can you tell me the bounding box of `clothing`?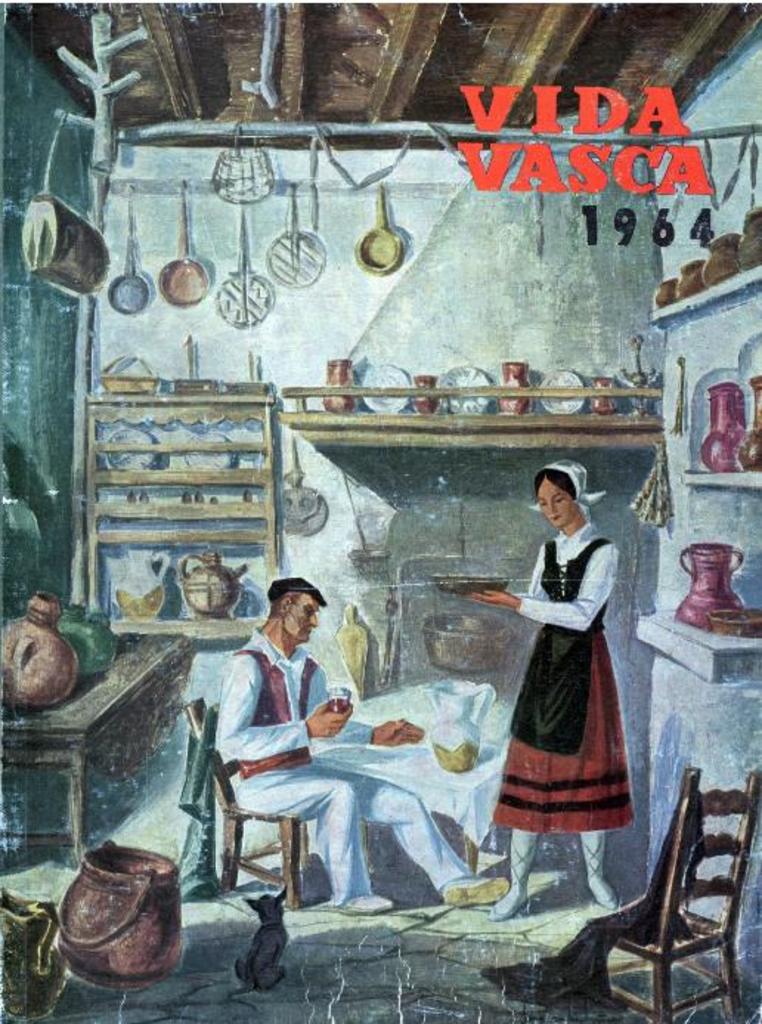
<box>216,625,476,901</box>.
